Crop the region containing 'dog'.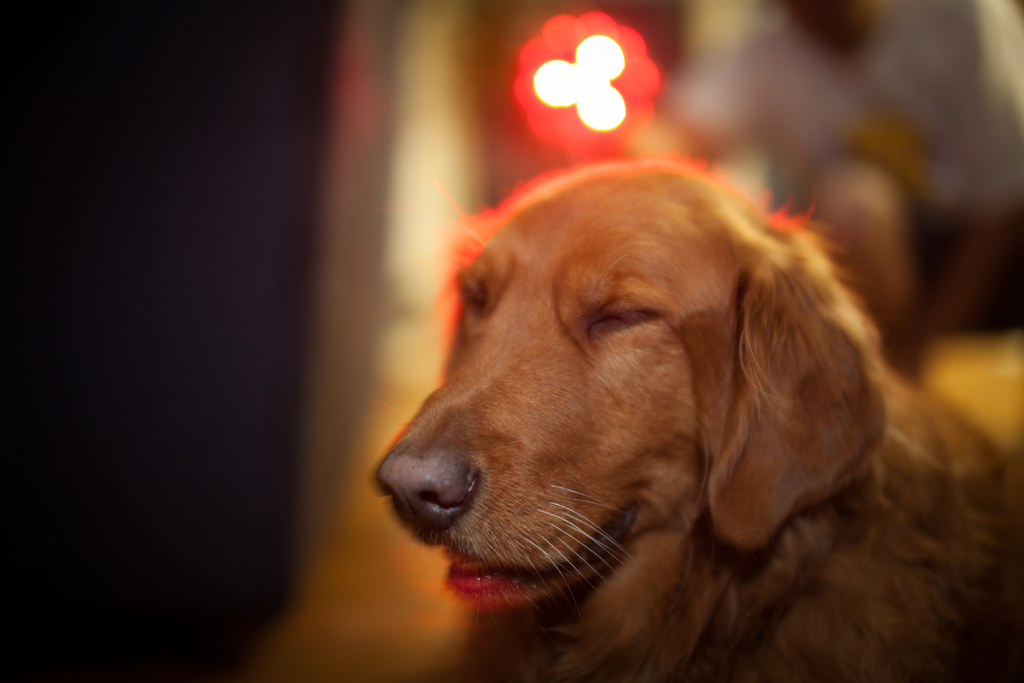
Crop region: 367:169:1023:682.
